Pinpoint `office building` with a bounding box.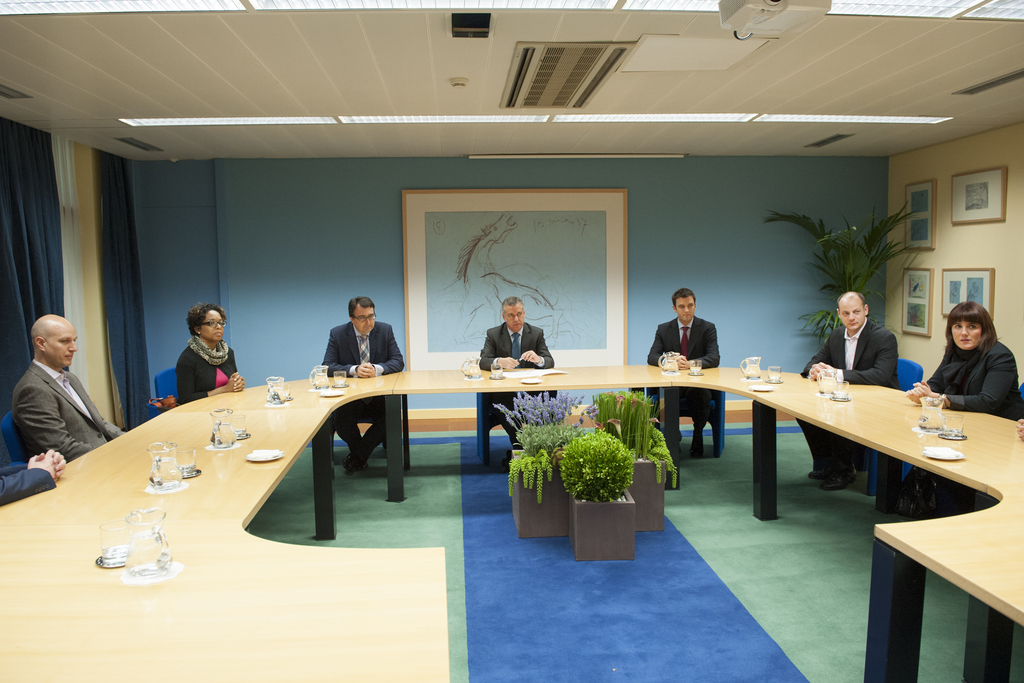
bbox(58, 12, 945, 675).
